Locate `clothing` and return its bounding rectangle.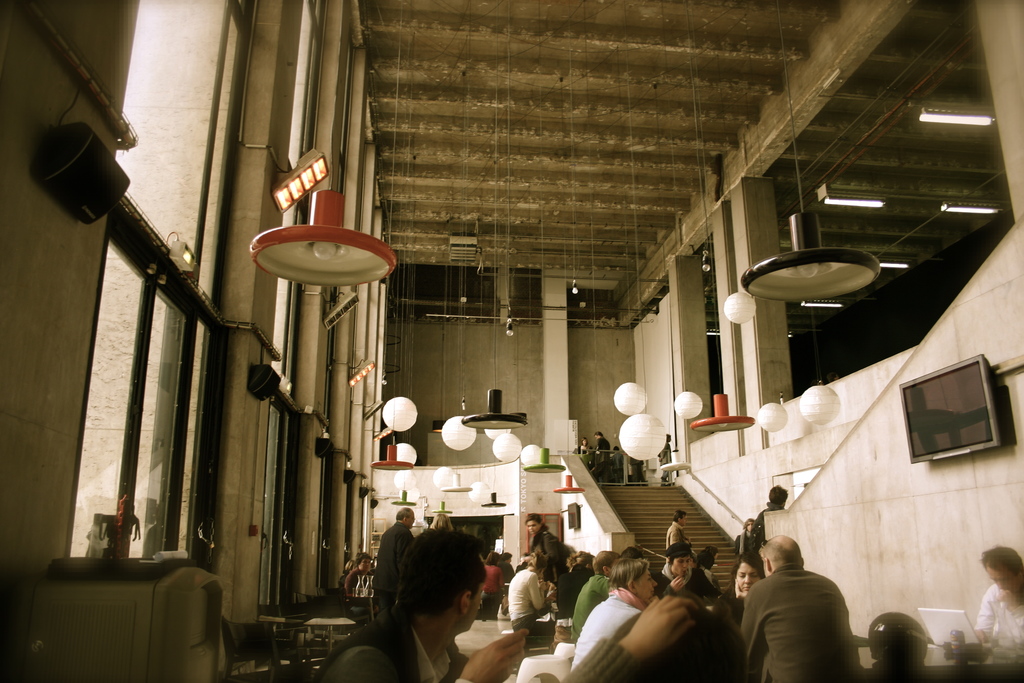
bbox(611, 450, 620, 477).
